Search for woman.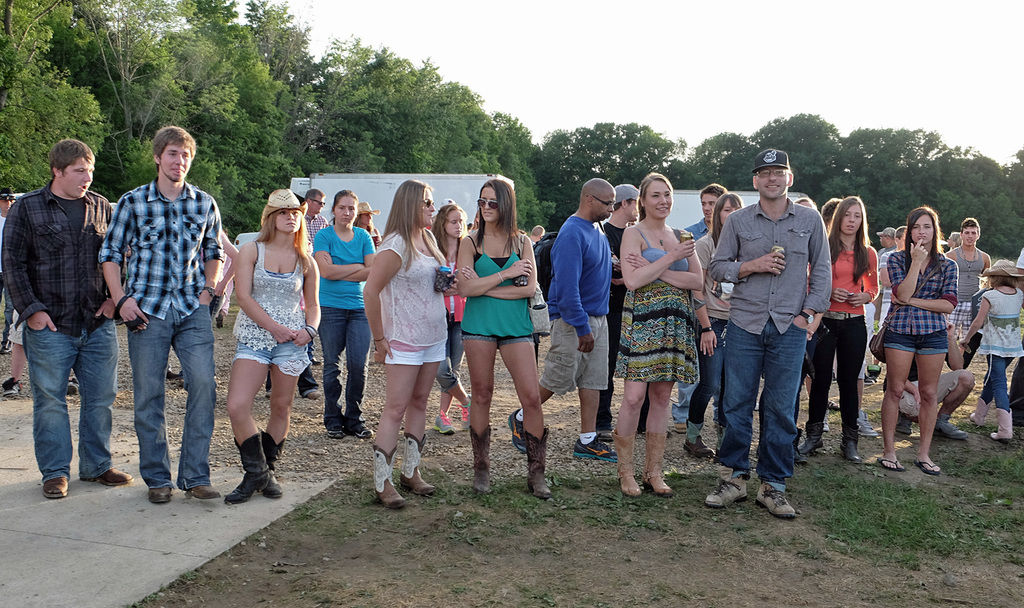
Found at bbox(610, 172, 708, 499).
